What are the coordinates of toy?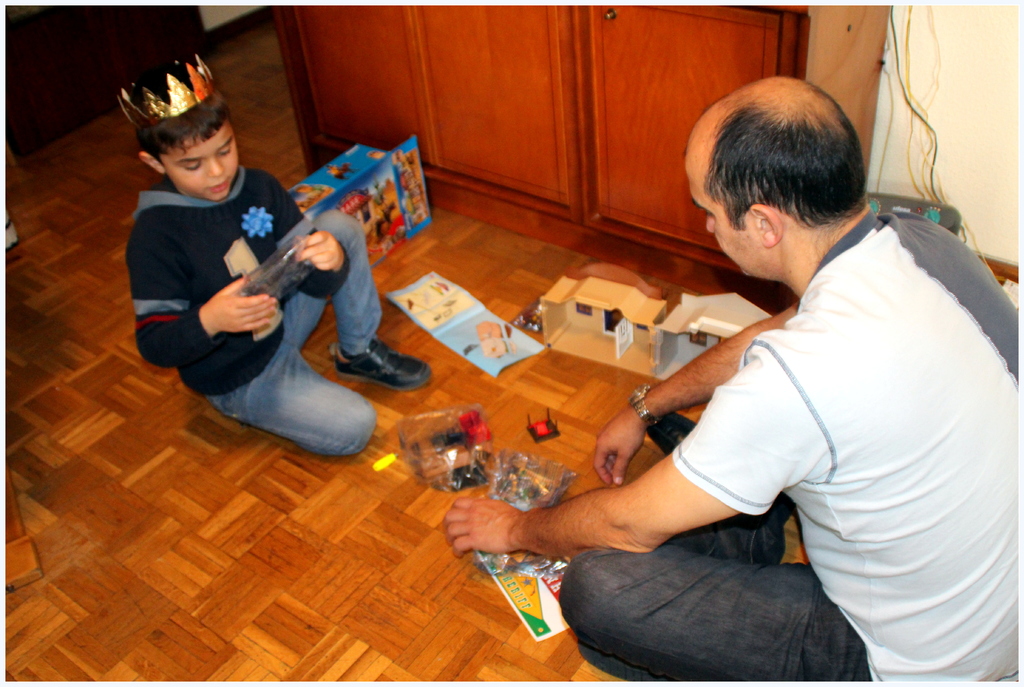
pyautogui.locateOnScreen(645, 280, 780, 386).
